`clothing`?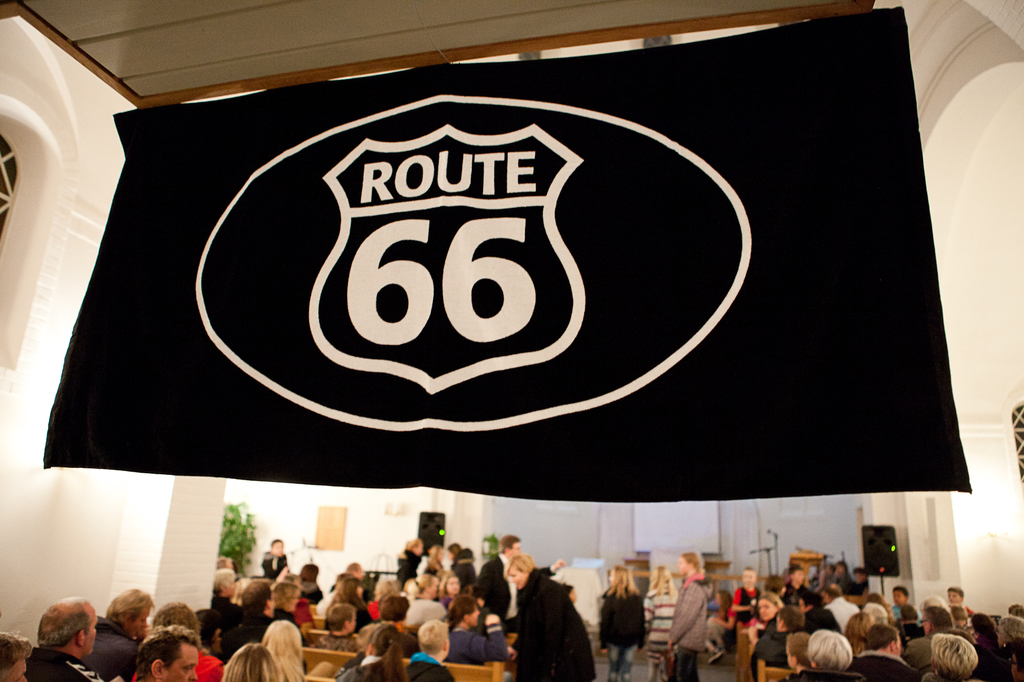
x1=454 y1=544 x2=476 y2=591
